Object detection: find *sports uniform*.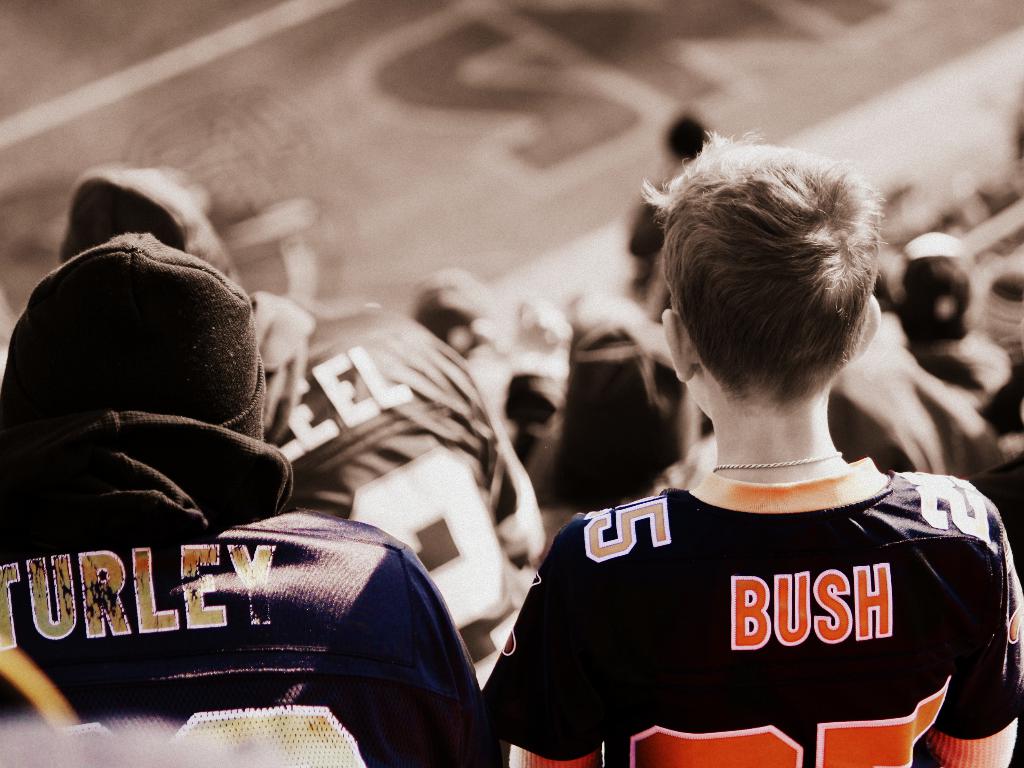
247/285/552/674.
